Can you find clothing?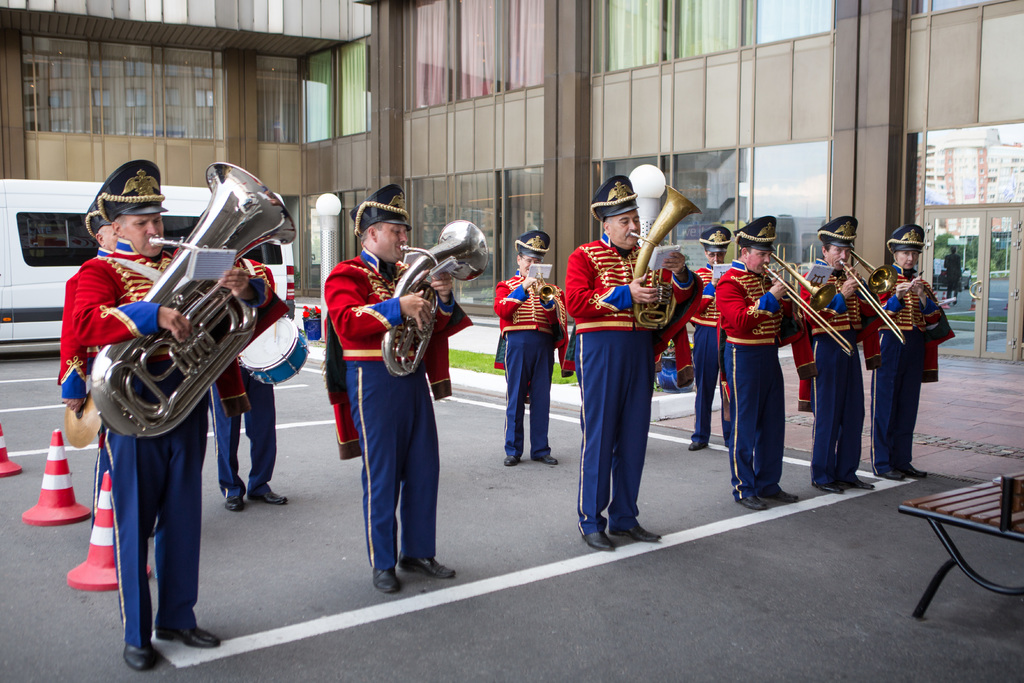
Yes, bounding box: <bbox>53, 263, 154, 536</bbox>.
